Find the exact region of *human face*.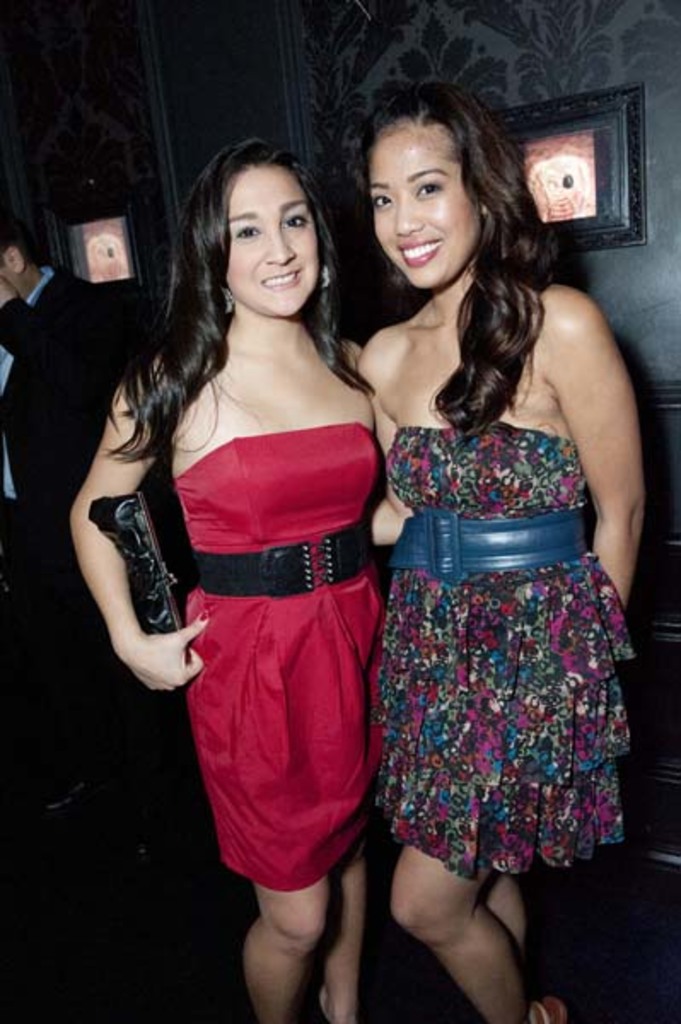
Exact region: (left=367, top=118, right=485, bottom=285).
